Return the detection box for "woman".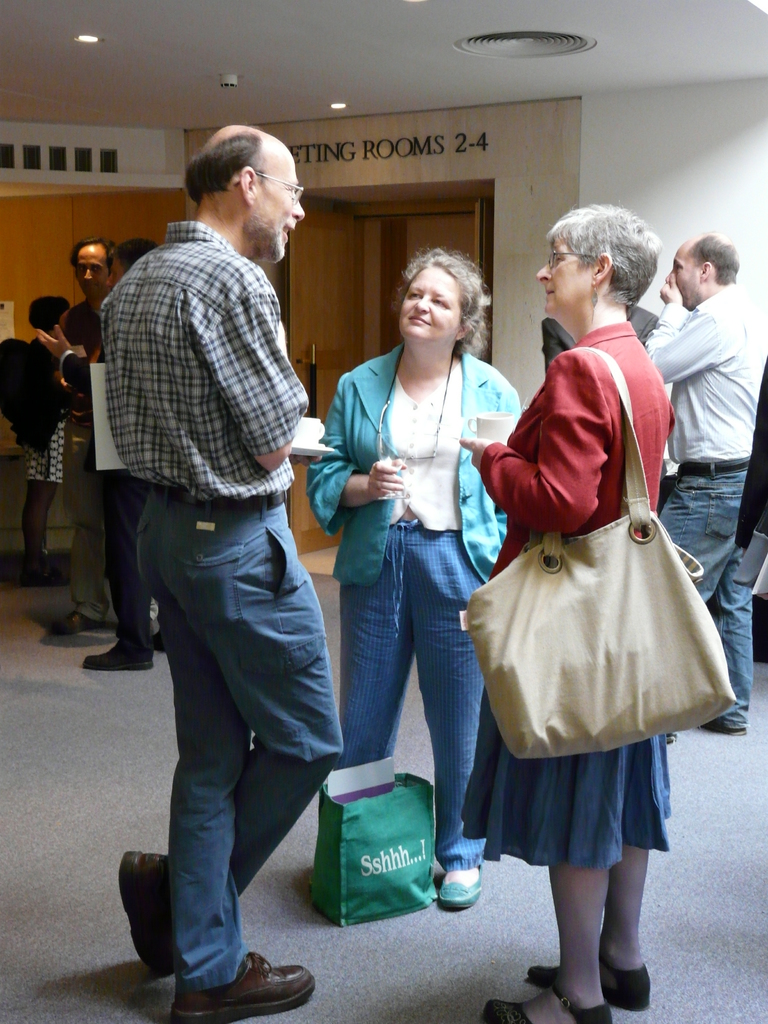
l=304, t=248, r=526, b=913.
